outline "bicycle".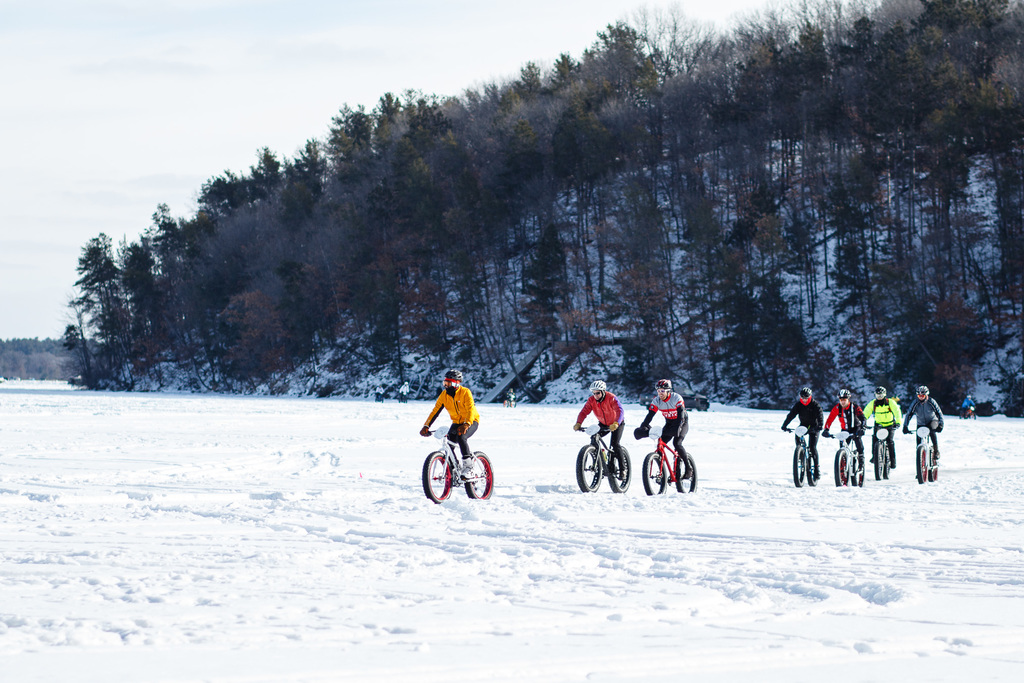
Outline: l=571, t=423, r=633, b=494.
